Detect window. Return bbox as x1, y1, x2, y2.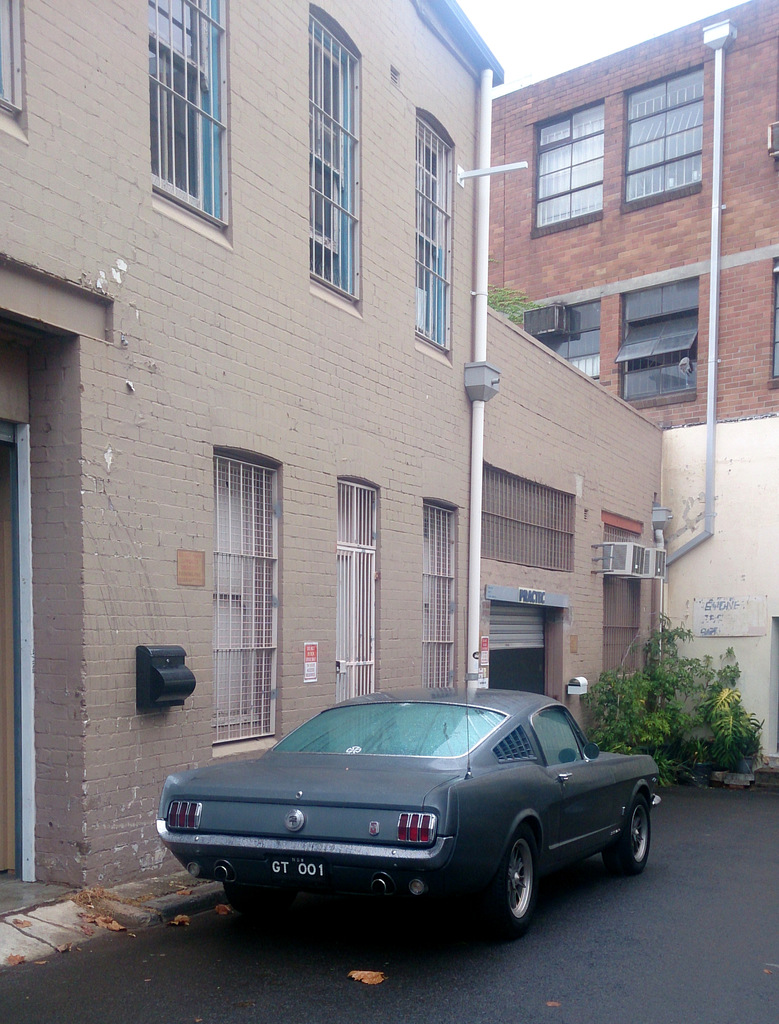
213, 451, 278, 745.
